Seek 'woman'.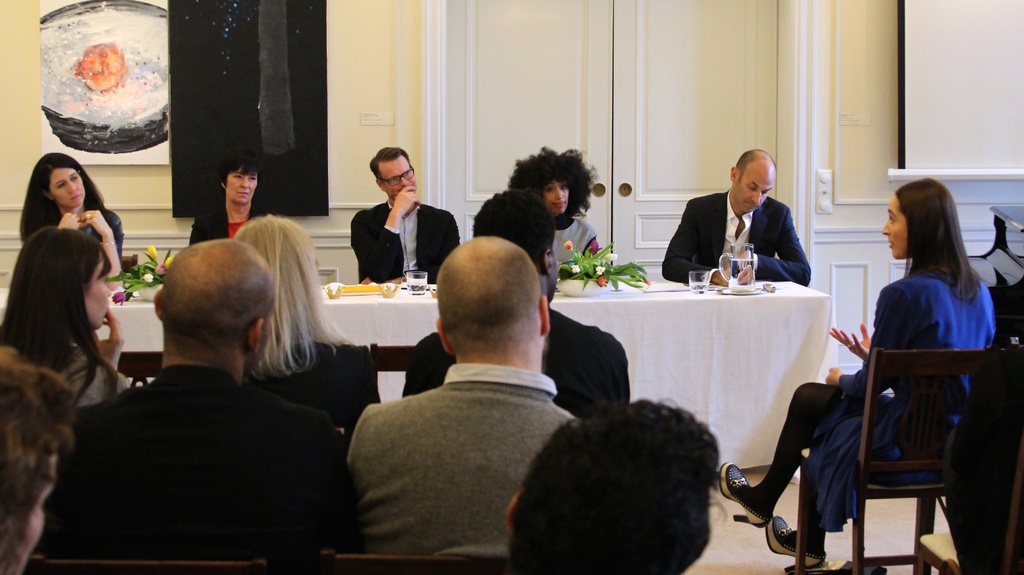
<region>504, 140, 600, 270</region>.
